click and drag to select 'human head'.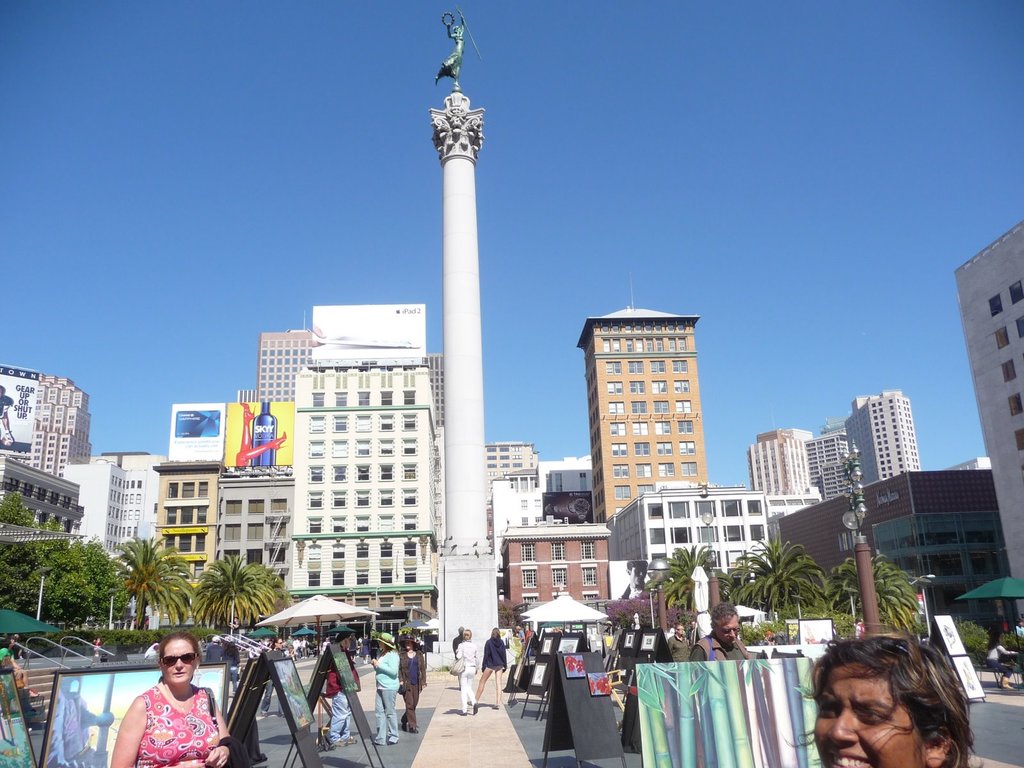
Selection: [left=455, top=25, right=460, bottom=33].
